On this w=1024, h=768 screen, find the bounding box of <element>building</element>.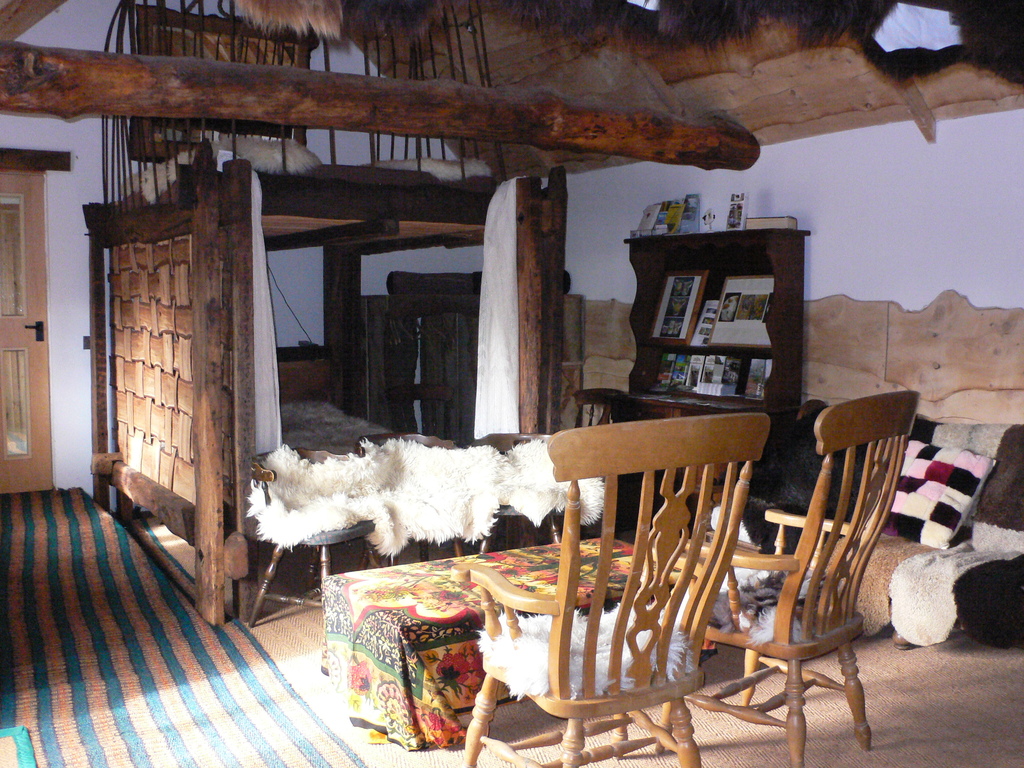
Bounding box: BBox(0, 0, 1023, 767).
